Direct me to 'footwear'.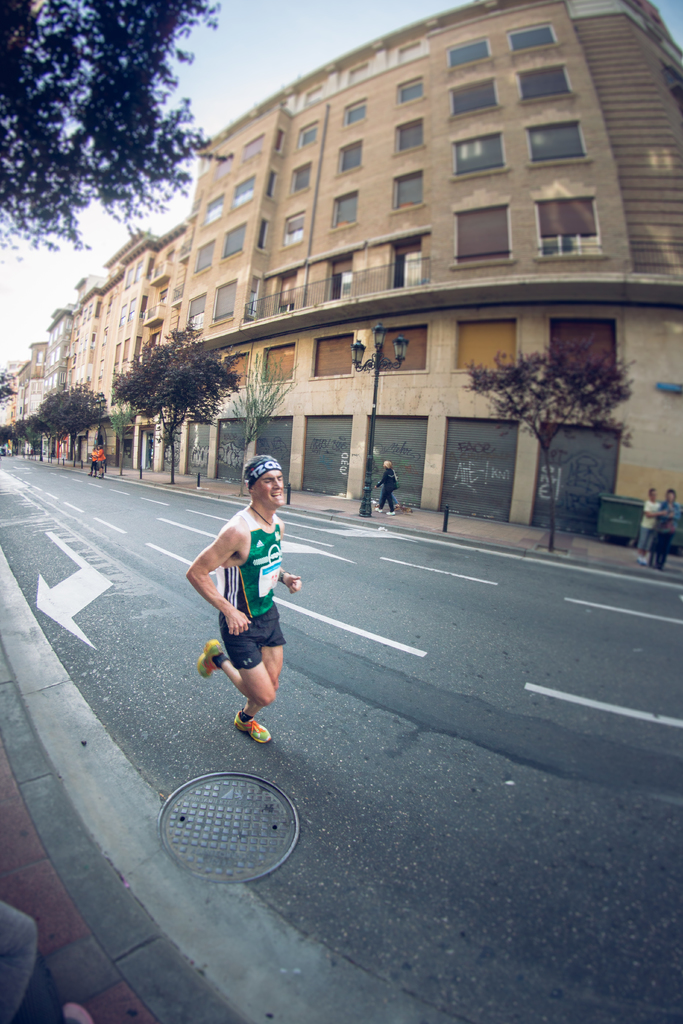
Direction: bbox=[388, 509, 395, 516].
